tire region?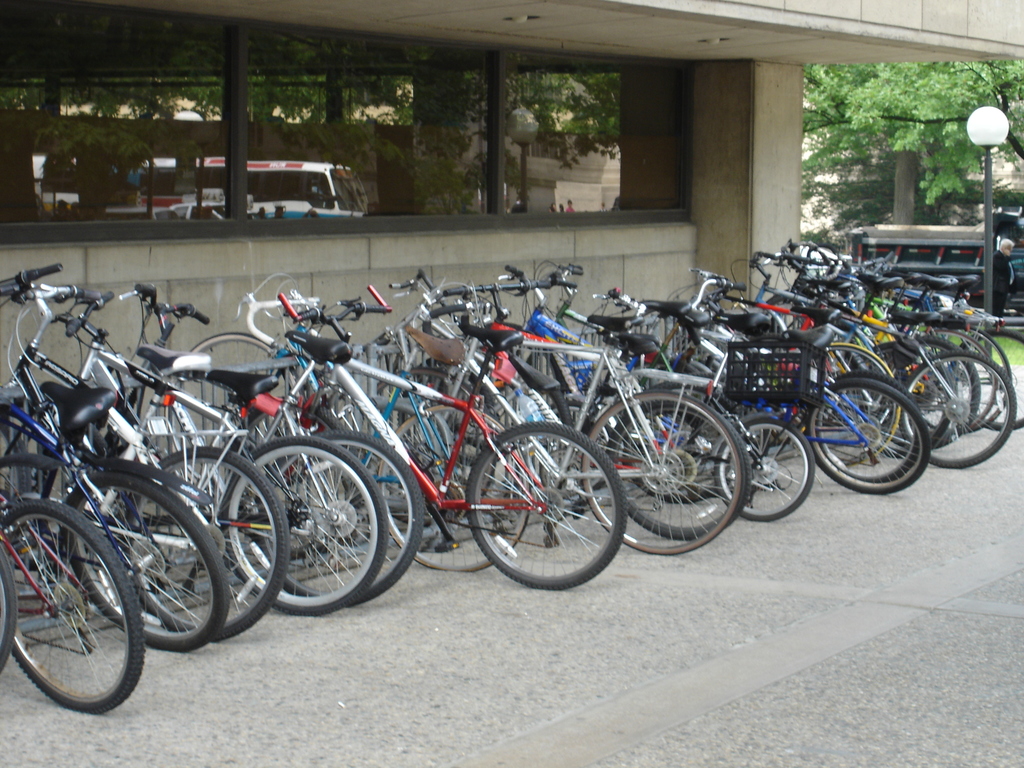
{"x1": 816, "y1": 371, "x2": 916, "y2": 483}
